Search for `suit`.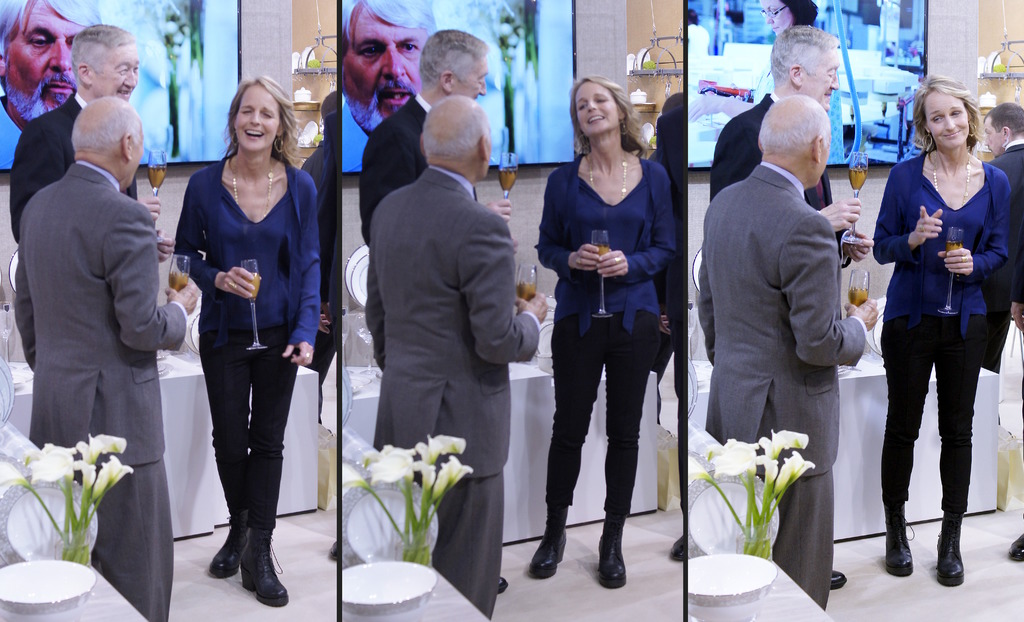
Found at rect(700, 163, 867, 611).
